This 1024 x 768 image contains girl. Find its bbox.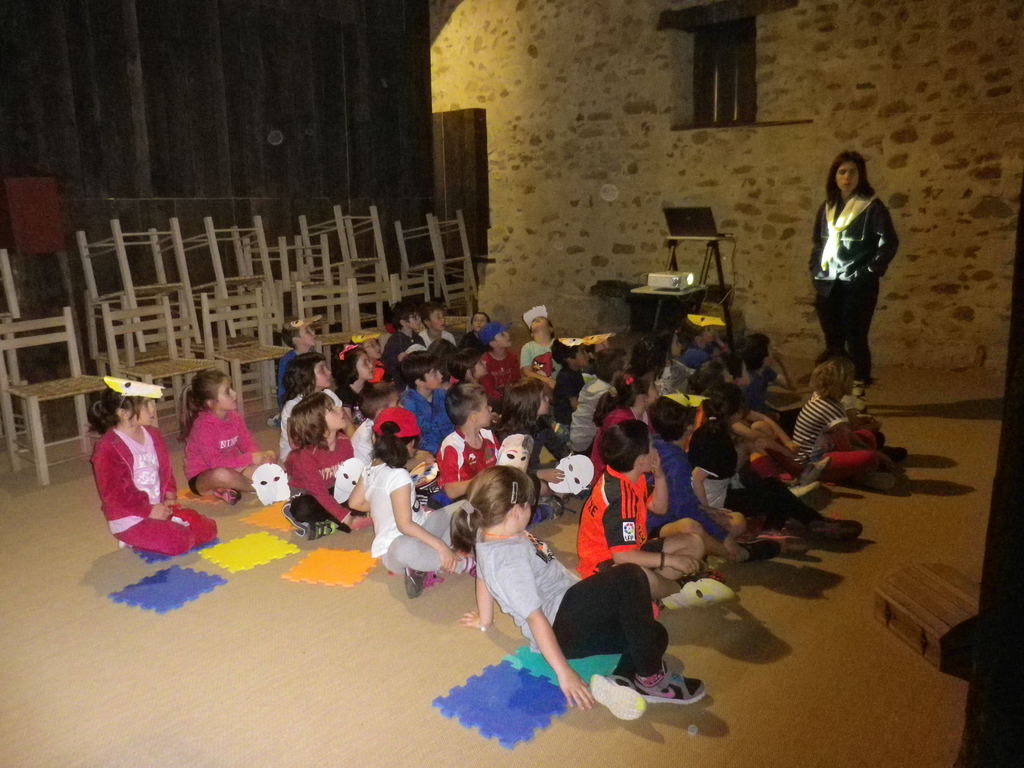
x1=652, y1=329, x2=696, y2=391.
